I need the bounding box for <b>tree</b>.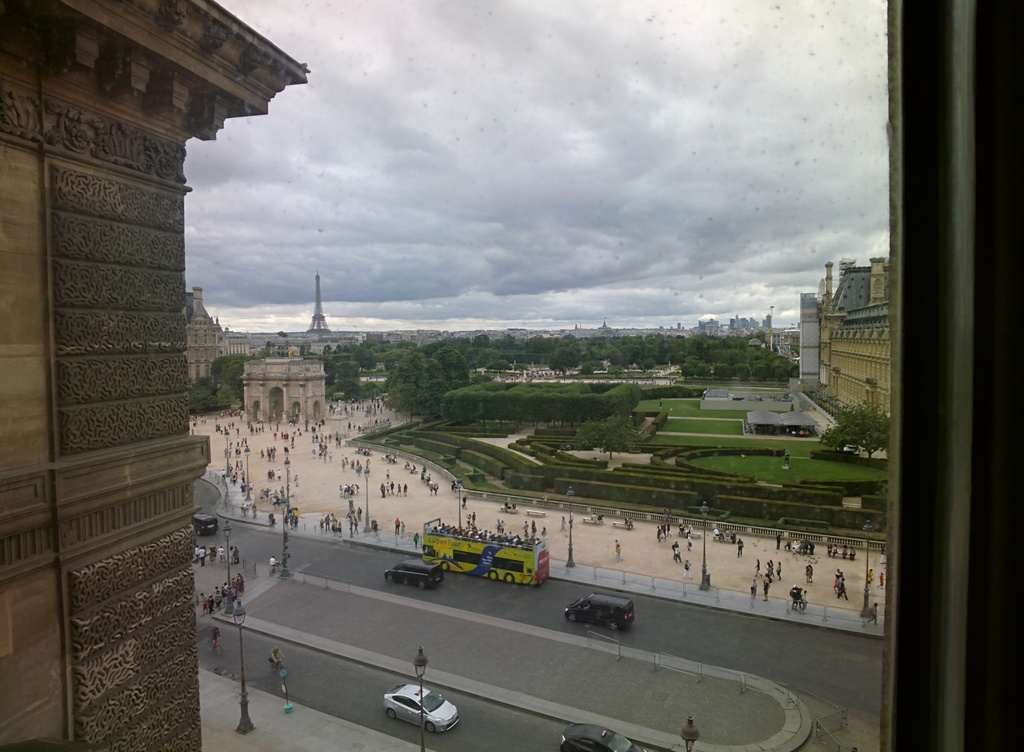
Here it is: detection(573, 414, 637, 461).
